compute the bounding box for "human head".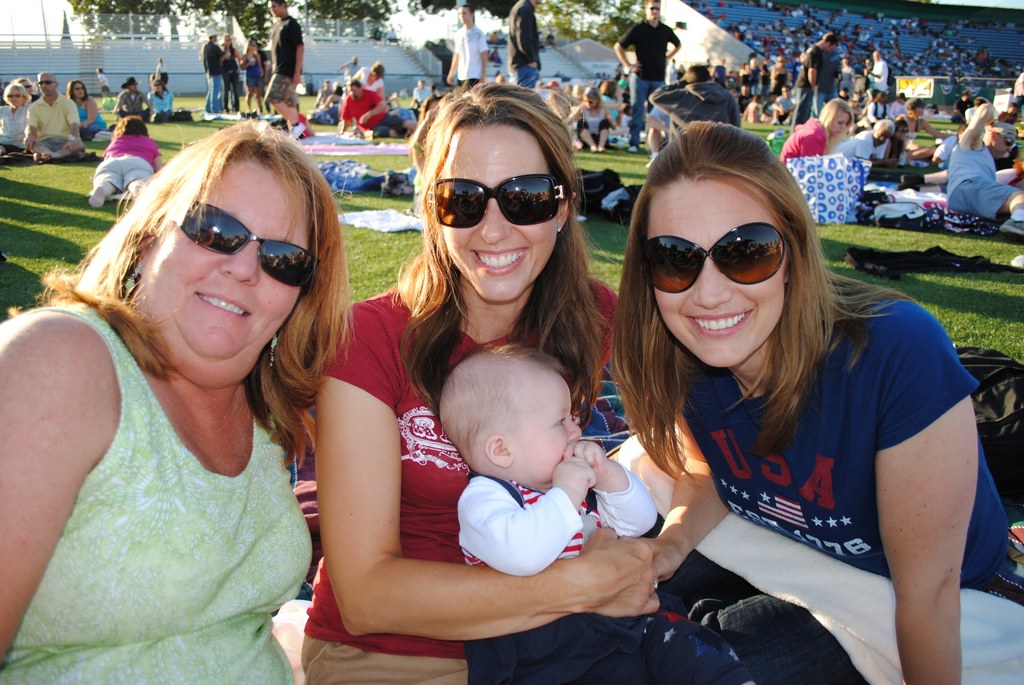
[644,0,661,22].
